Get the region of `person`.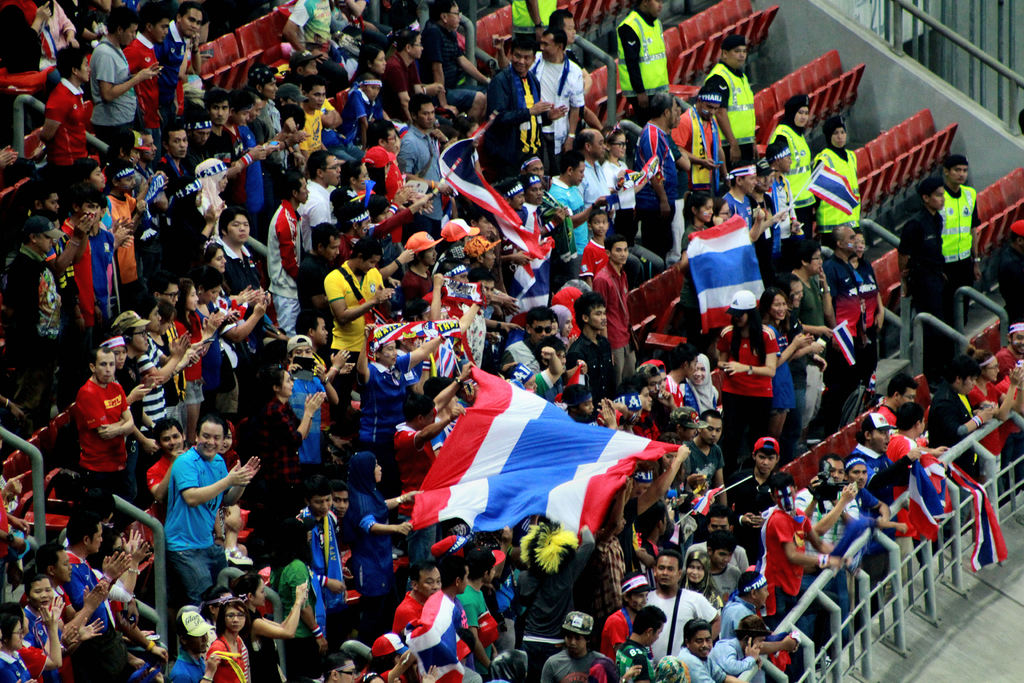
[152, 273, 194, 407].
